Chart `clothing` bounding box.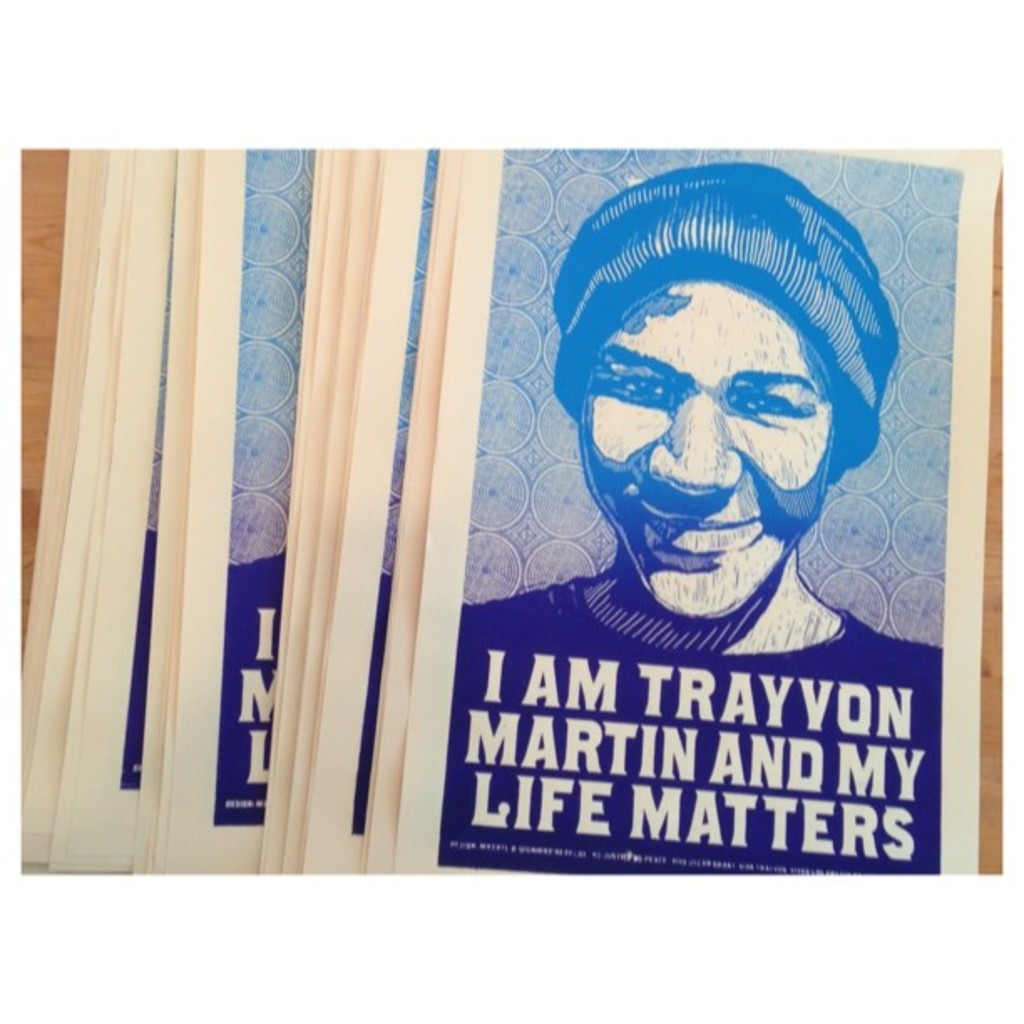
Charted: bbox=[452, 156, 944, 922].
